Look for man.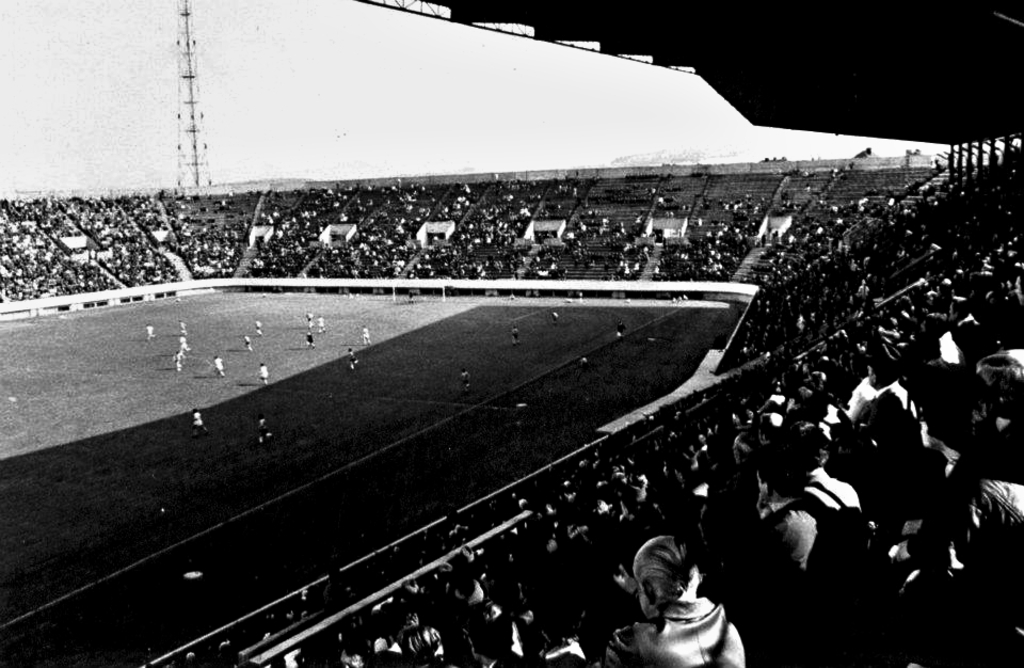
Found: [259,420,270,445].
